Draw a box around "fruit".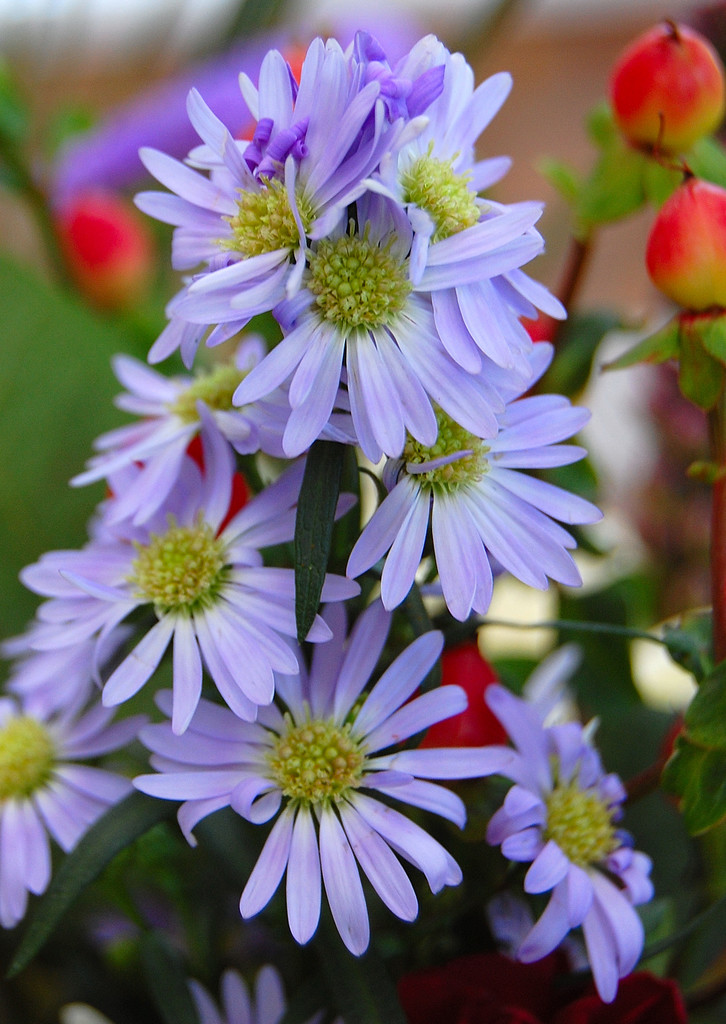
(611,22,725,159).
